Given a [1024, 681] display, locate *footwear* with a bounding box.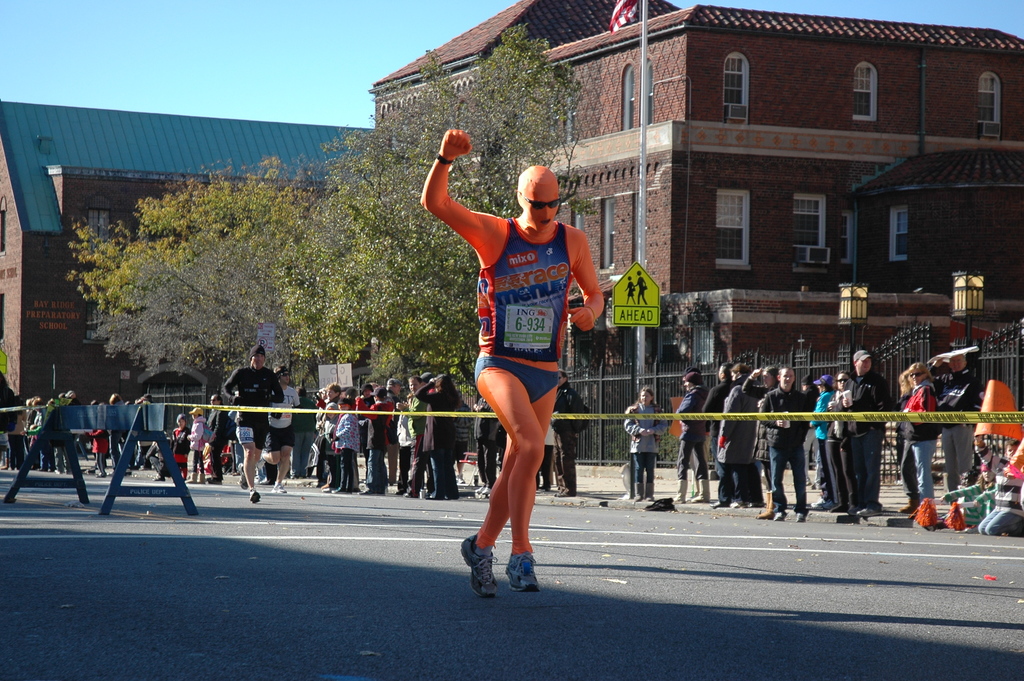
Located: bbox=[831, 494, 844, 509].
